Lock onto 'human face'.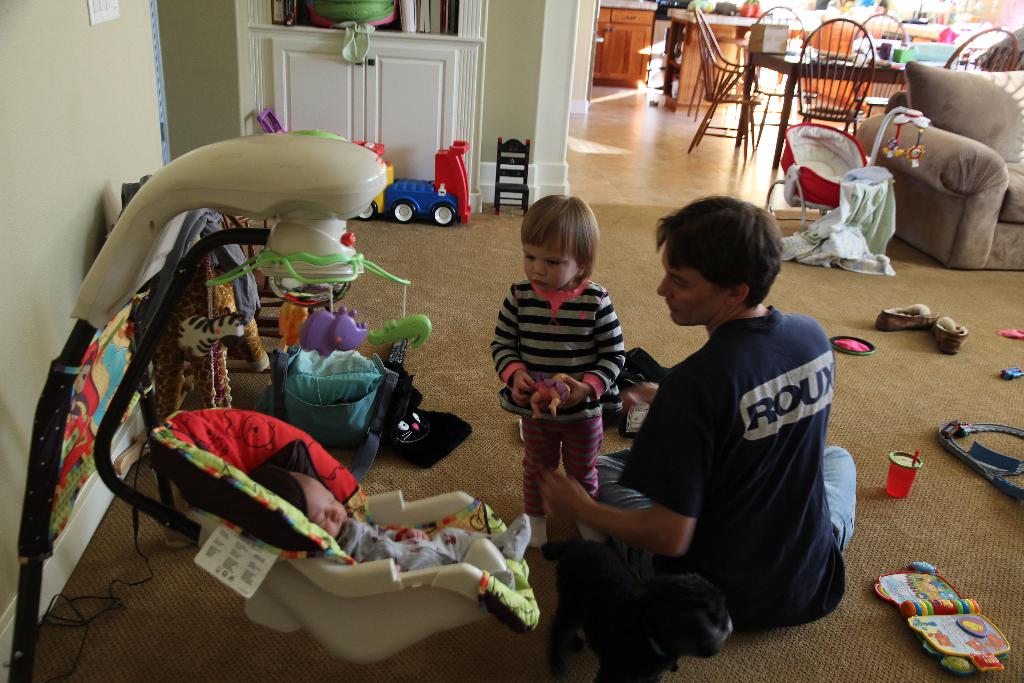
Locked: l=650, t=240, r=719, b=333.
